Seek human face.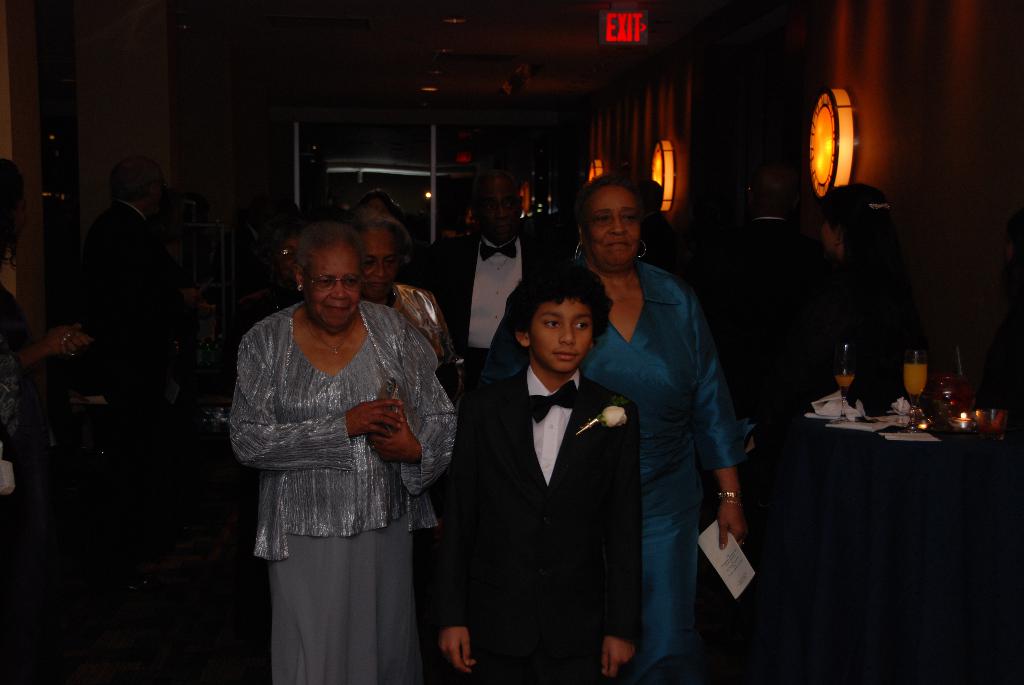
l=527, t=295, r=595, b=371.
